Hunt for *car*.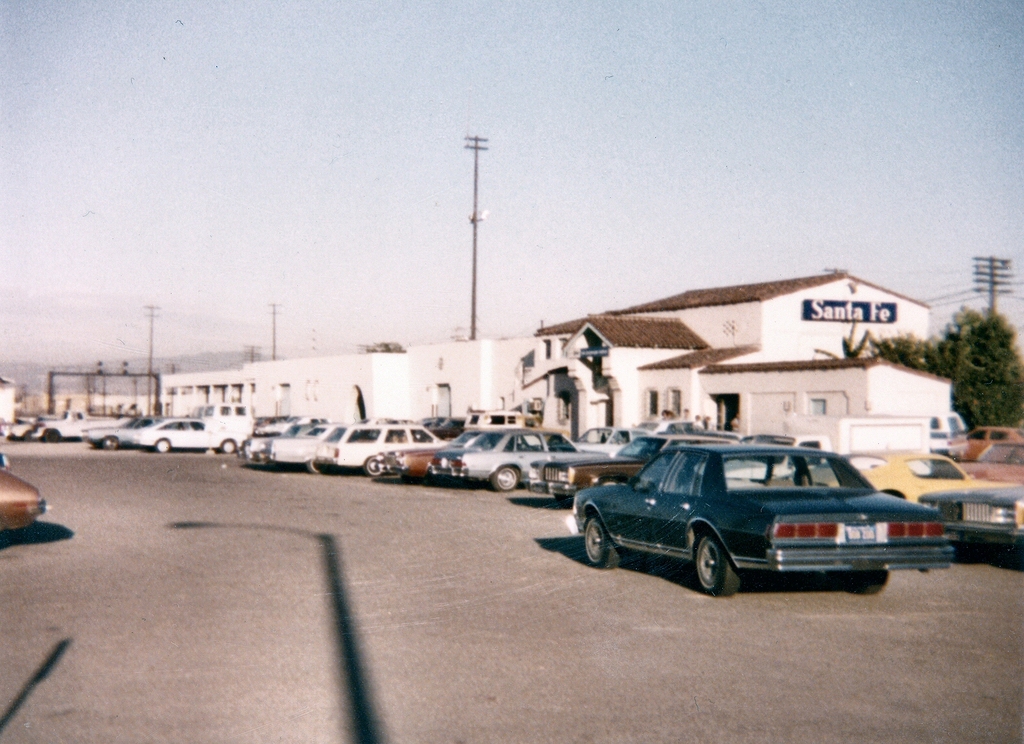
Hunted down at (534, 424, 715, 499).
